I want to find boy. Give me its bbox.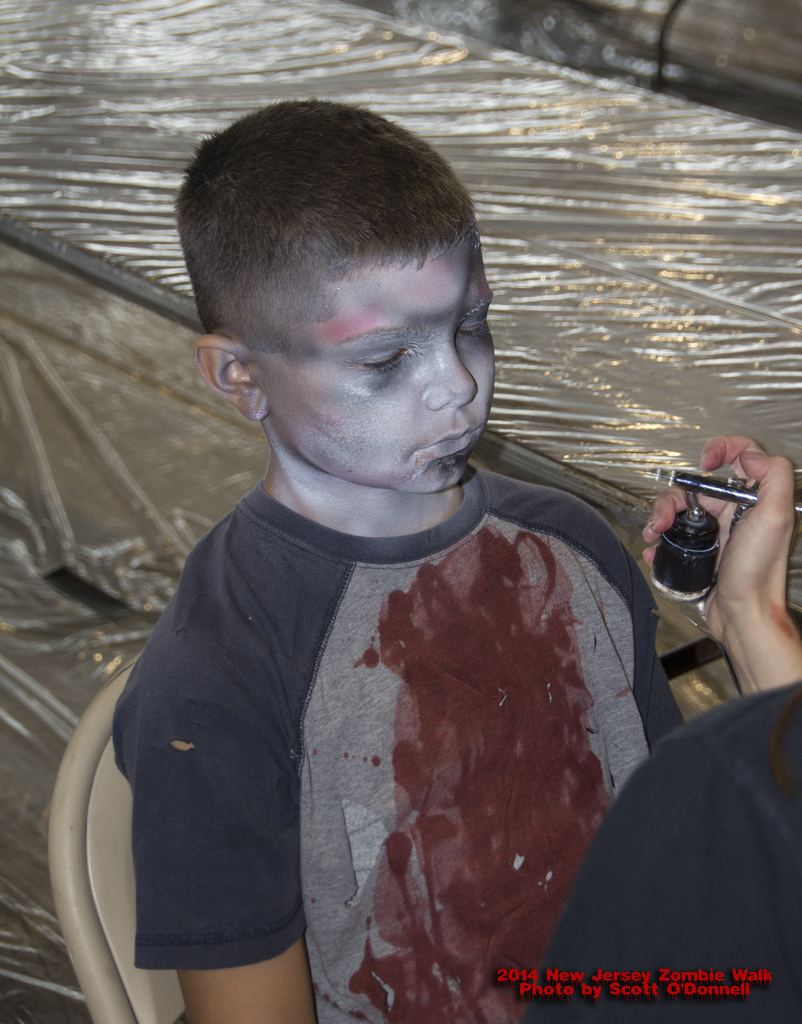
<bbox>124, 53, 659, 1023</bbox>.
